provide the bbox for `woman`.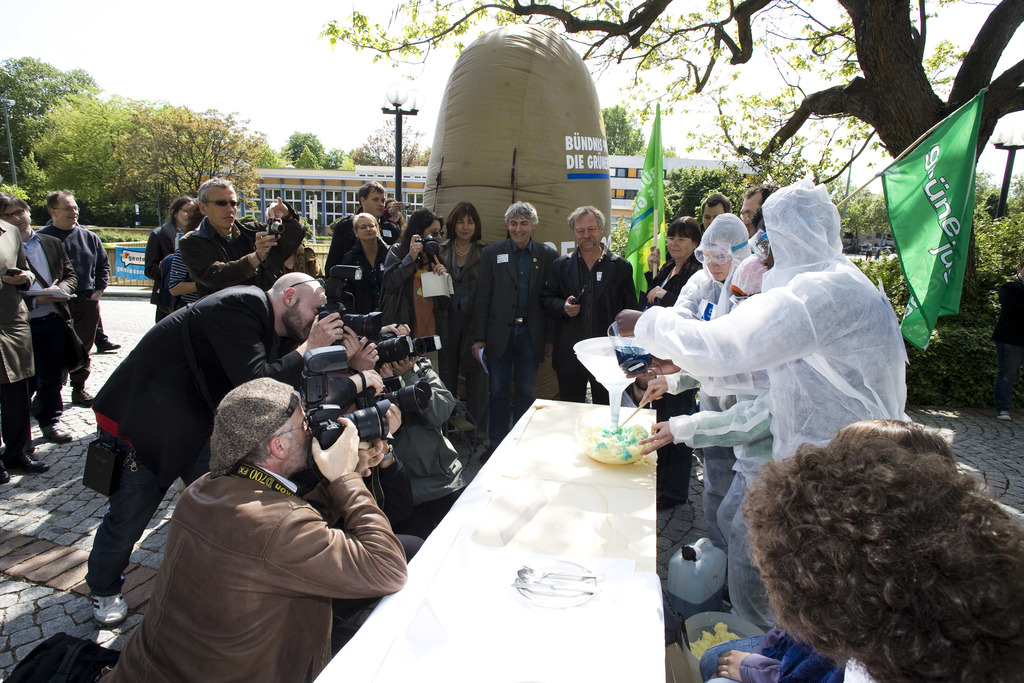
378:211:441:333.
